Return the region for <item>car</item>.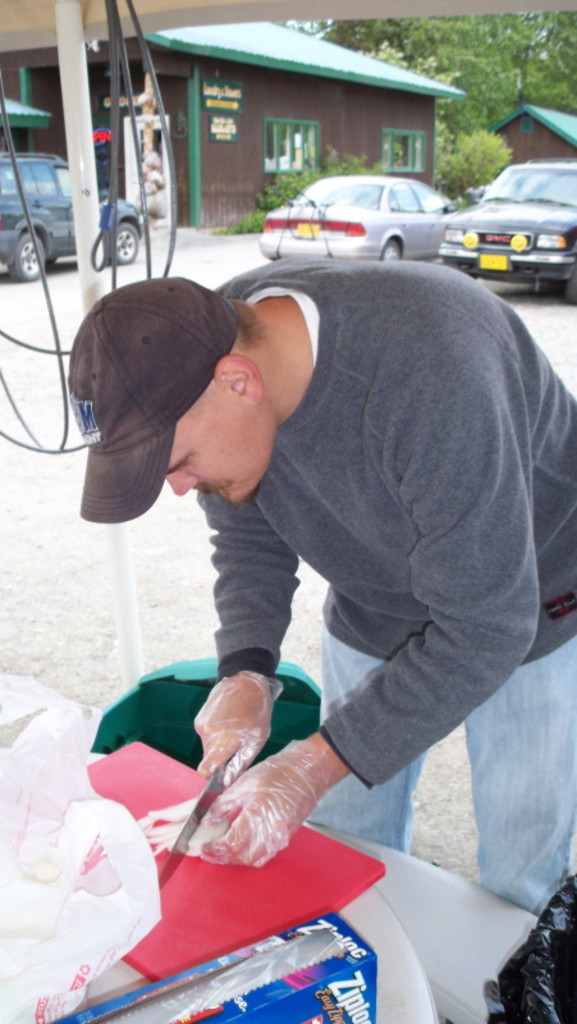
[434,166,568,298].
